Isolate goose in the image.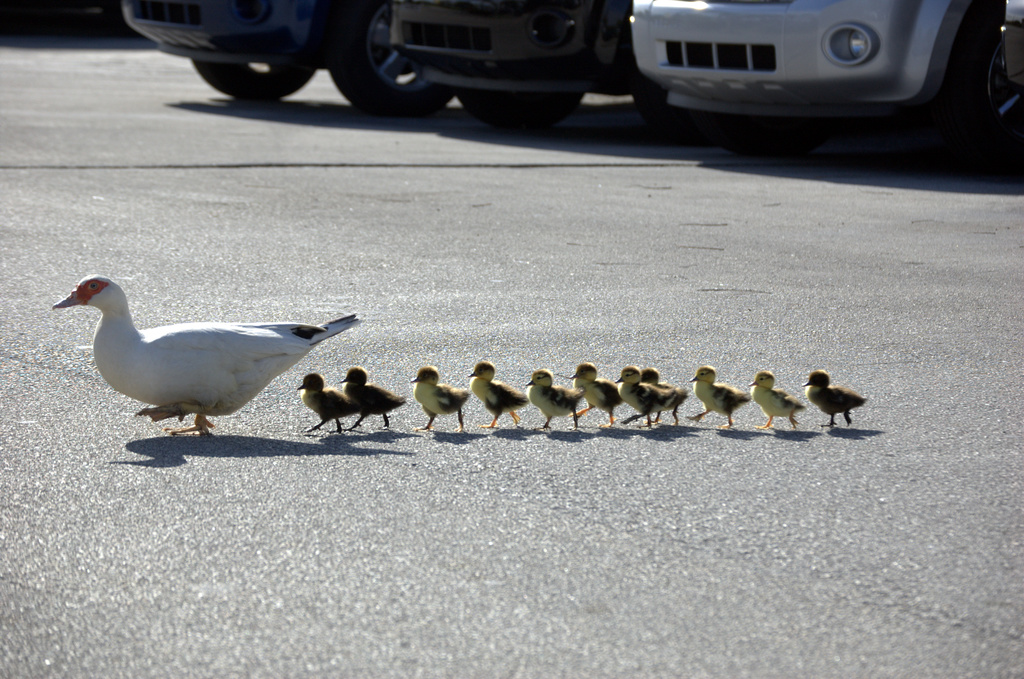
Isolated region: [left=687, top=366, right=750, bottom=429].
